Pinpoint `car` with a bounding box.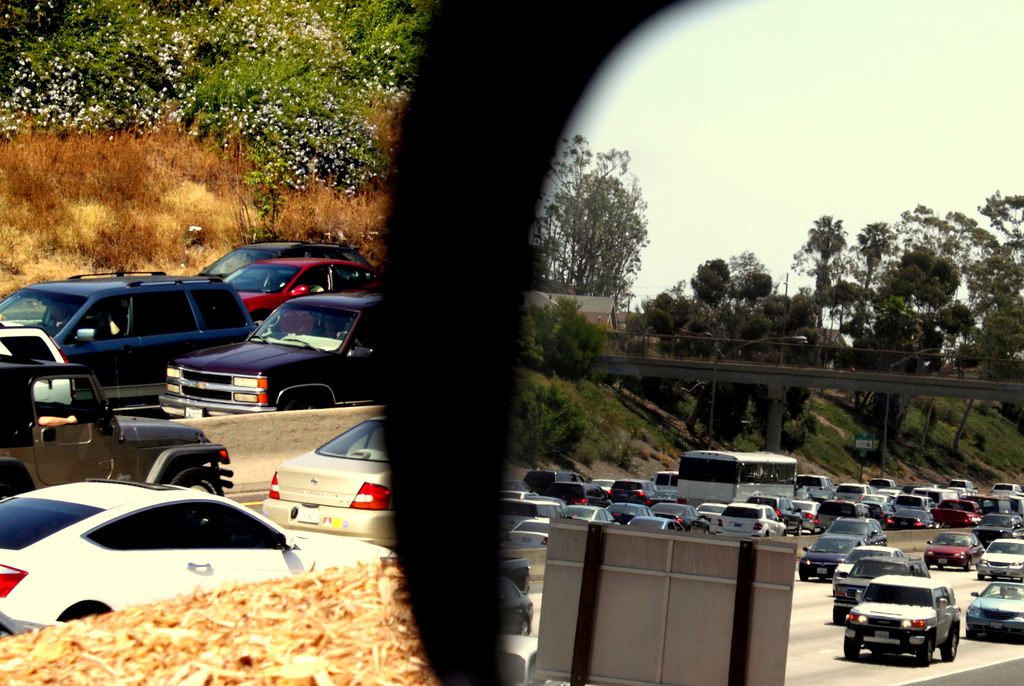
box=[845, 575, 961, 663].
